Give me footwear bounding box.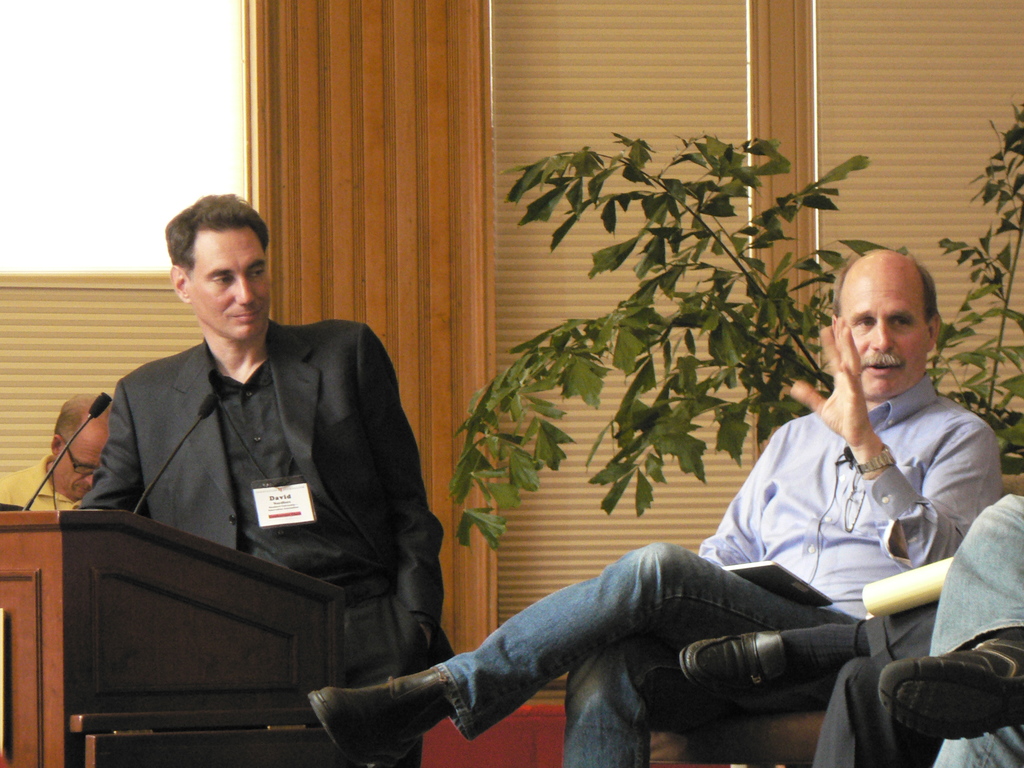
locate(677, 628, 799, 699).
